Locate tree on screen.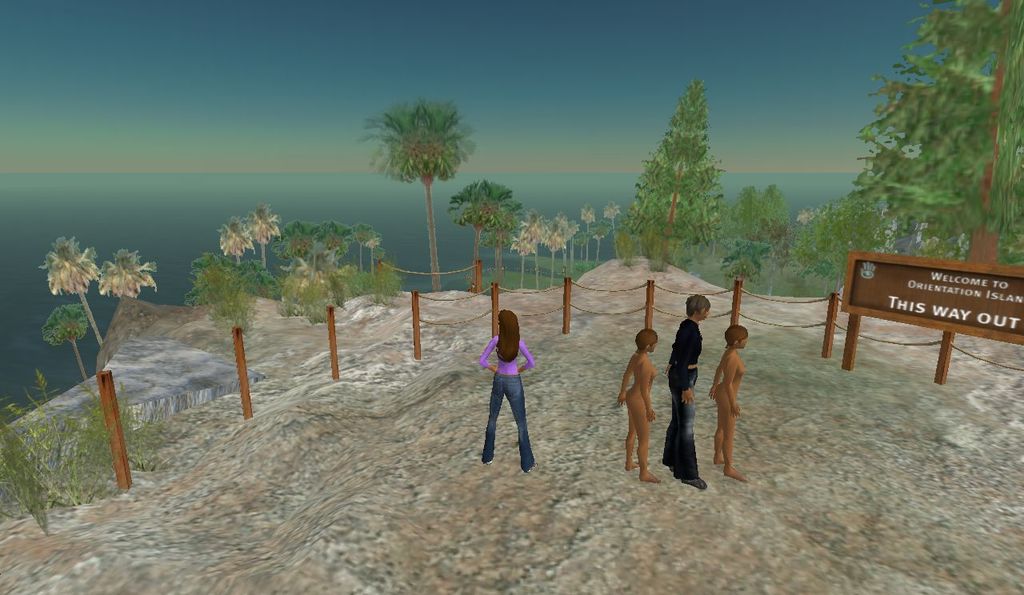
On screen at x1=442, y1=181, x2=525, y2=290.
